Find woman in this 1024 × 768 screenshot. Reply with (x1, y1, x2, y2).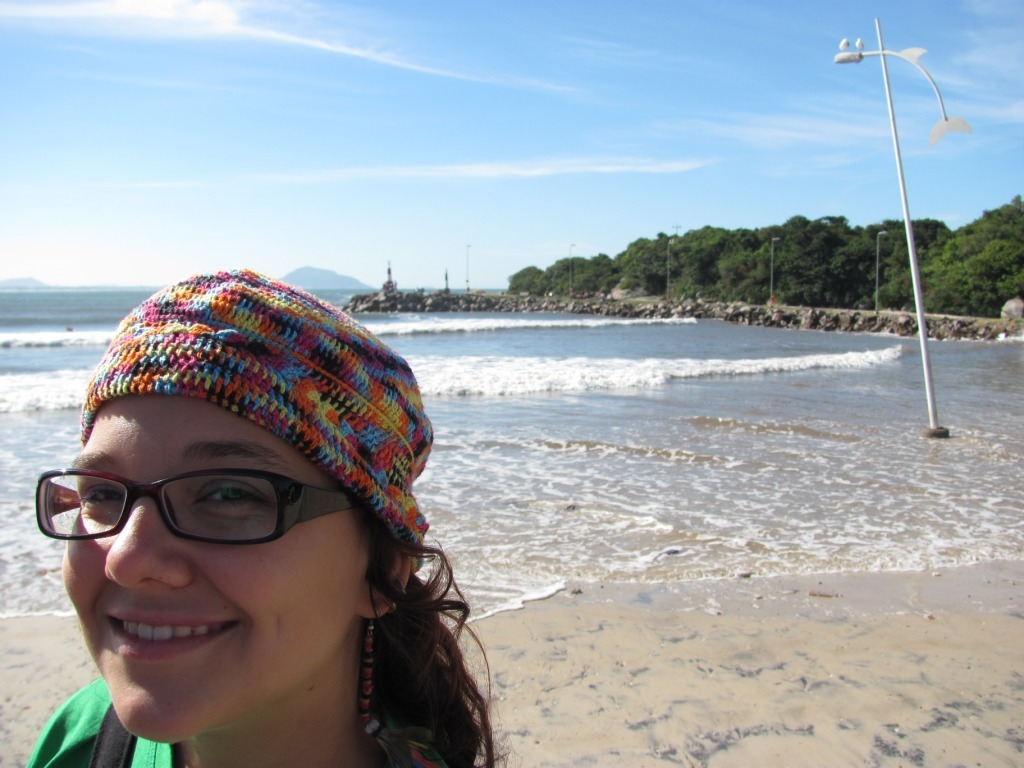
(0, 288, 528, 767).
